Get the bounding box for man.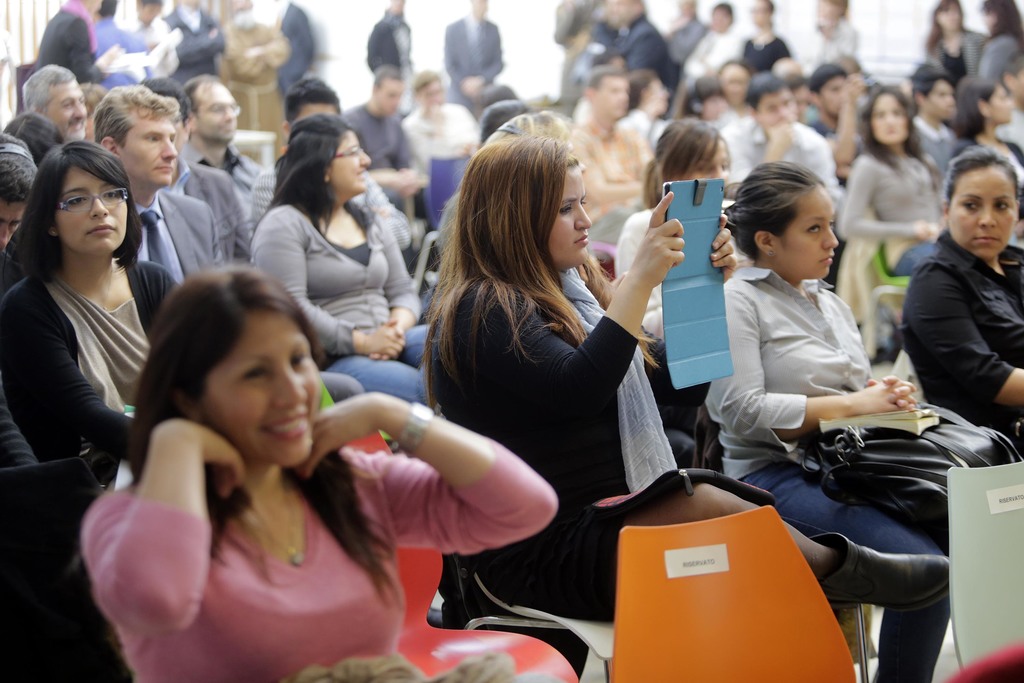
159,0,227,83.
